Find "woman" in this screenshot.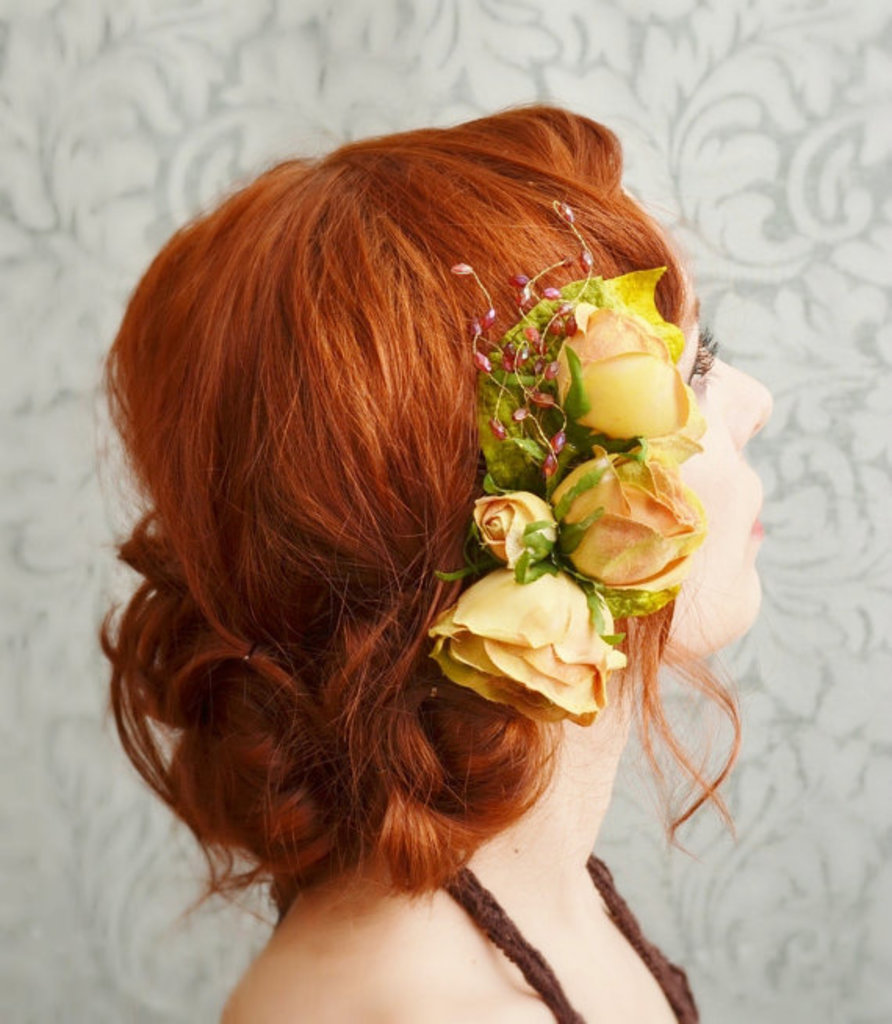
The bounding box for "woman" is crop(94, 58, 768, 1022).
